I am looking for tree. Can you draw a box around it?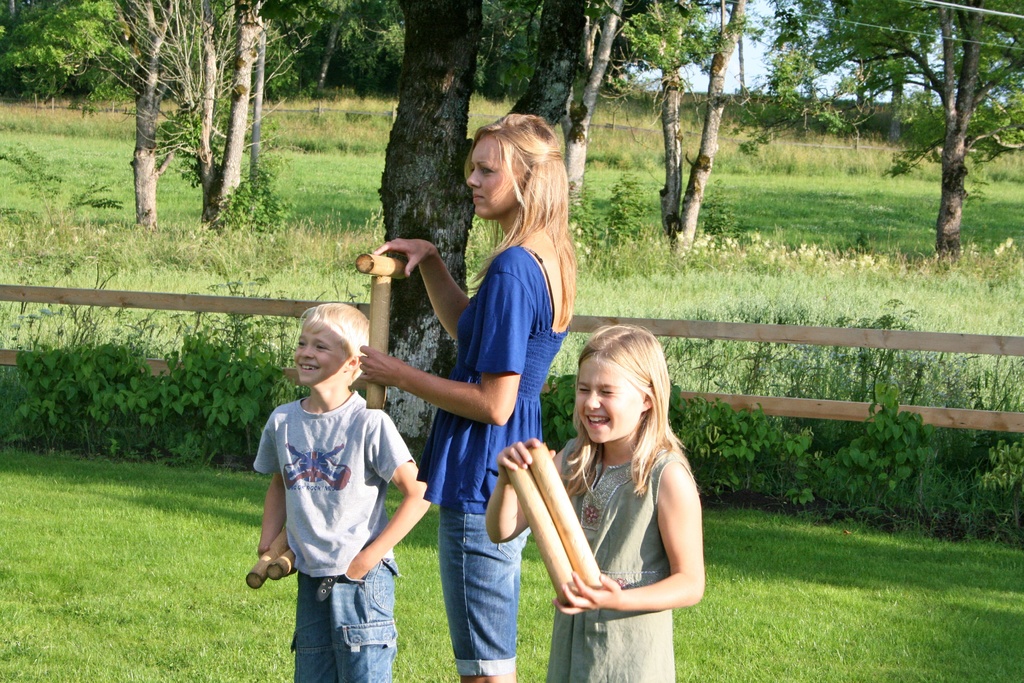
Sure, the bounding box is bbox(729, 0, 877, 154).
